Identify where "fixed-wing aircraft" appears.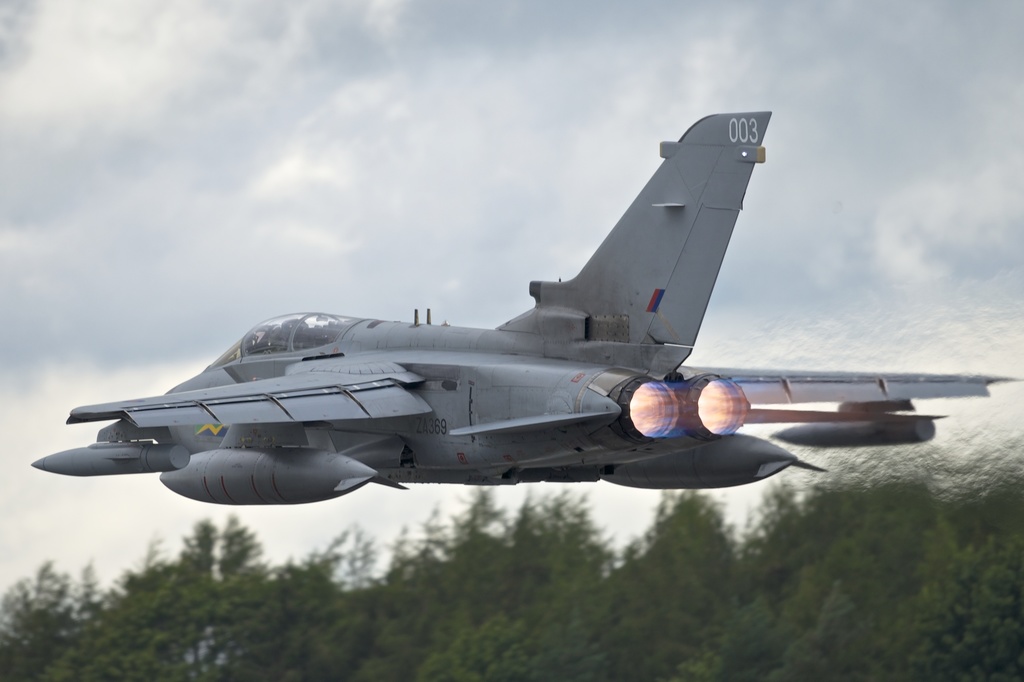
Appears at bbox=[33, 109, 1023, 503].
